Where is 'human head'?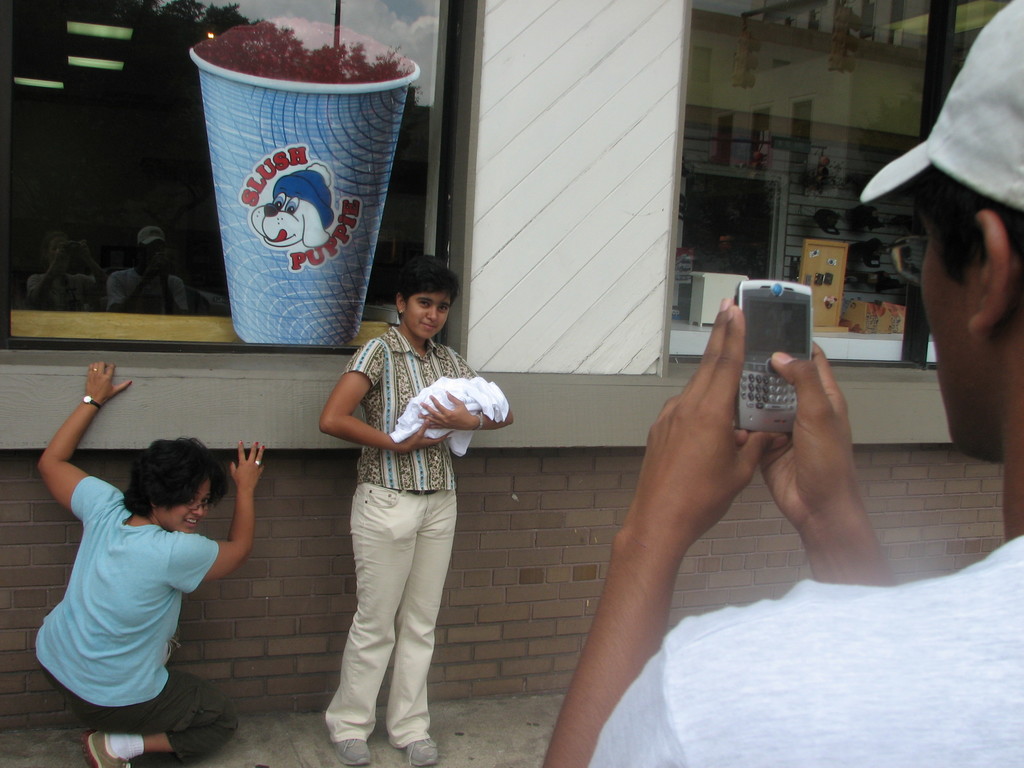
pyautogui.locateOnScreen(394, 252, 465, 346).
